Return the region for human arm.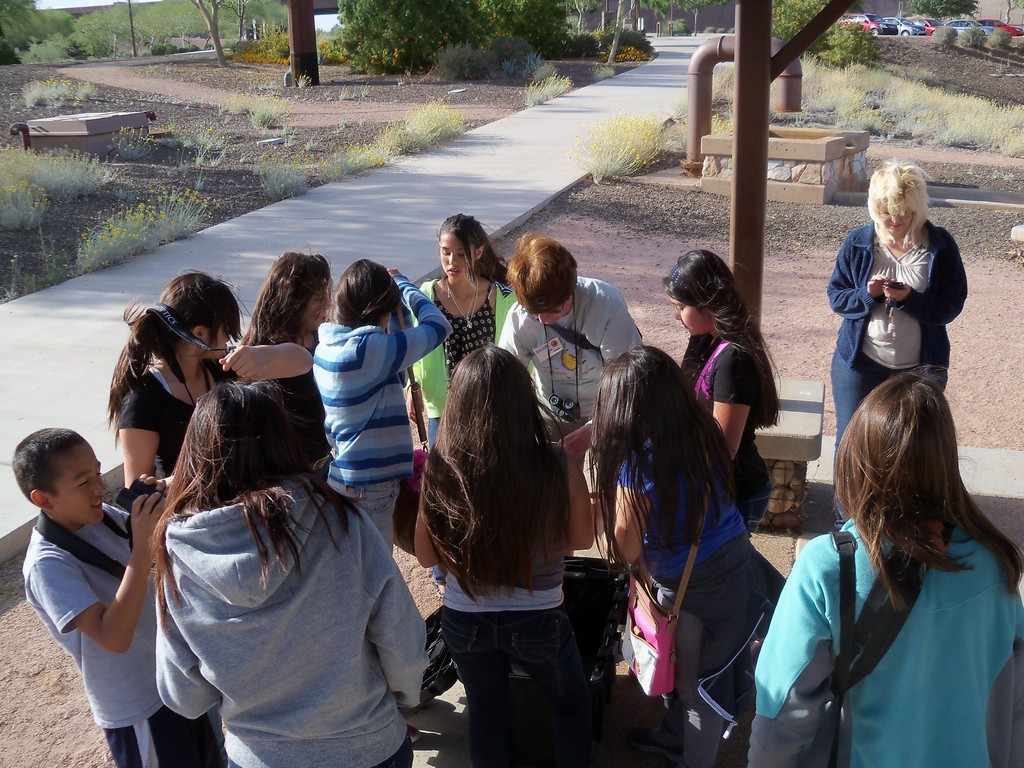
<bbox>341, 491, 424, 716</bbox>.
